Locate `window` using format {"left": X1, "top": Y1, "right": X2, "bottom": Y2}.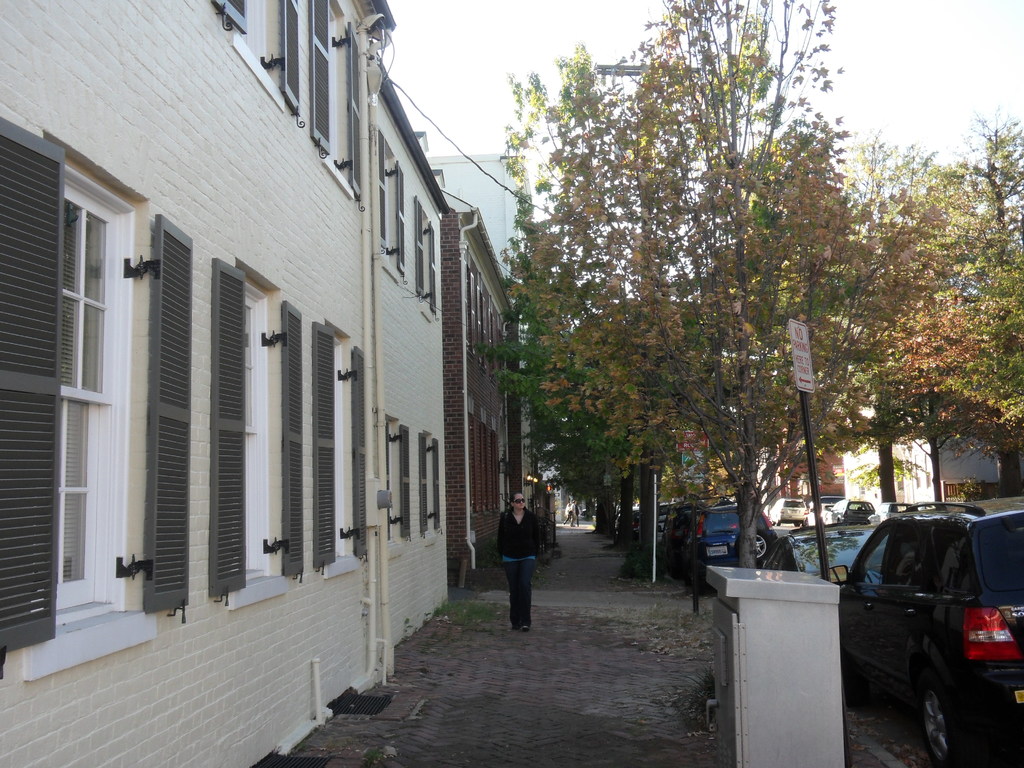
{"left": 430, "top": 168, "right": 444, "bottom": 189}.
